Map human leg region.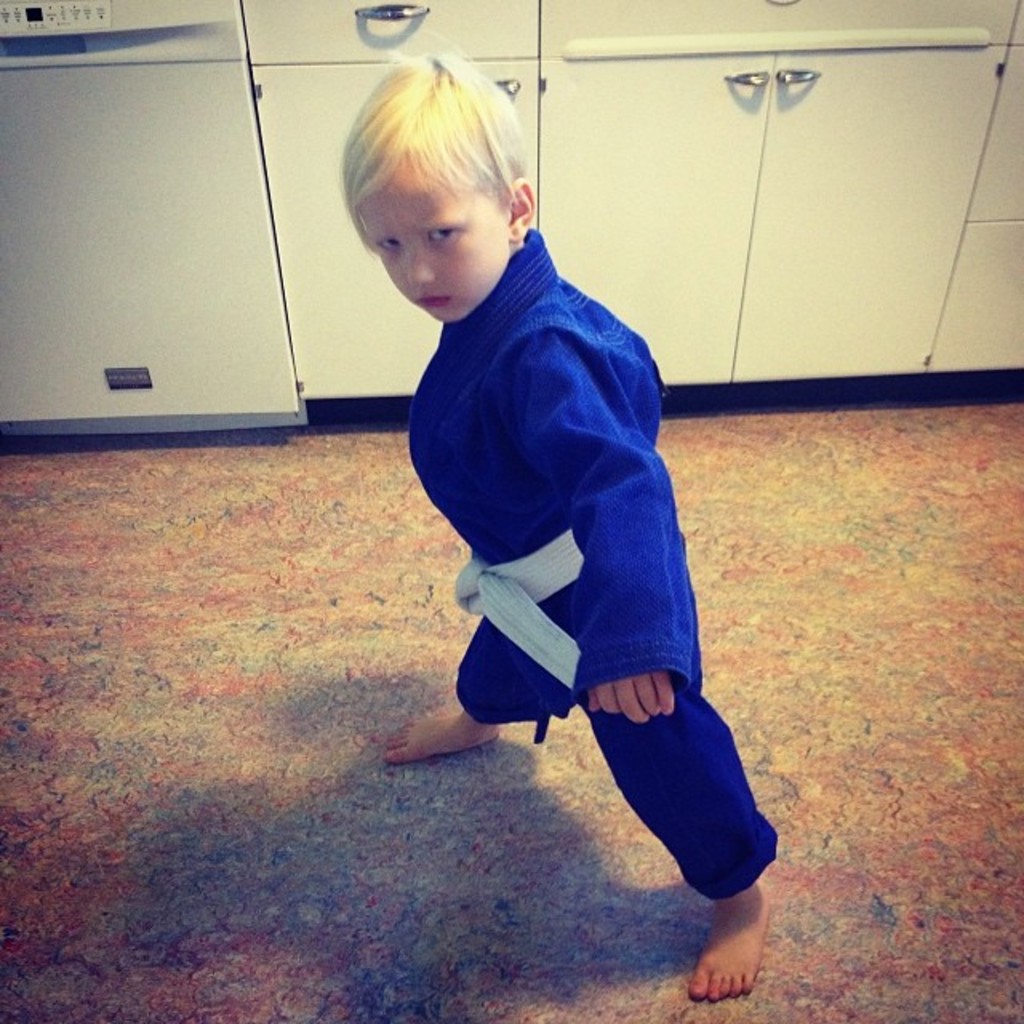
Mapped to {"left": 384, "top": 613, "right": 507, "bottom": 763}.
